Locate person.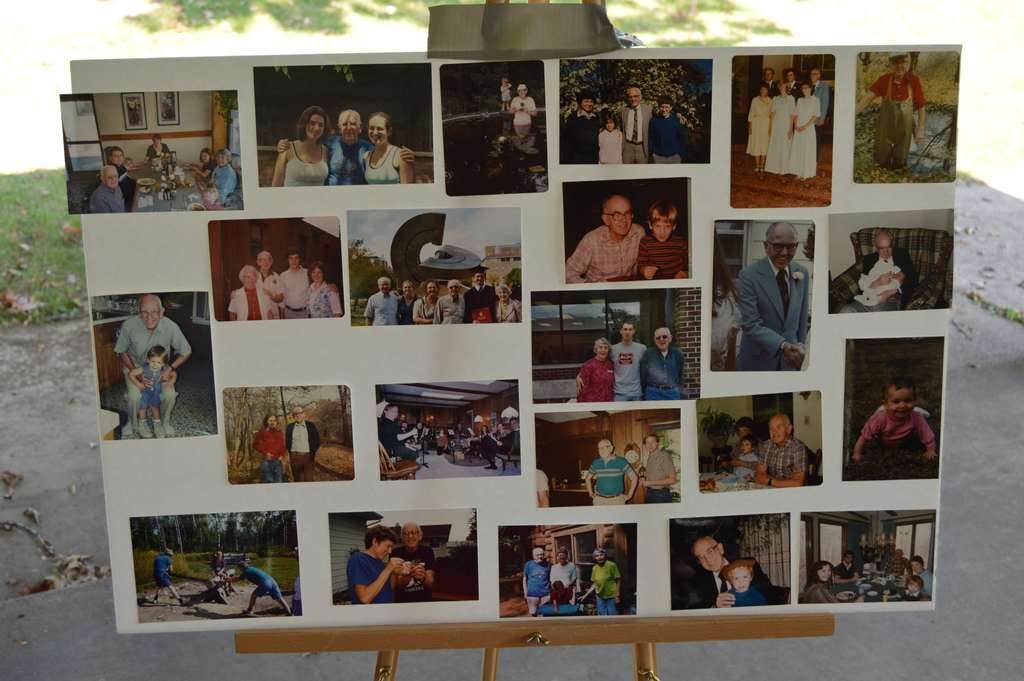
Bounding box: (x1=495, y1=420, x2=509, y2=440).
